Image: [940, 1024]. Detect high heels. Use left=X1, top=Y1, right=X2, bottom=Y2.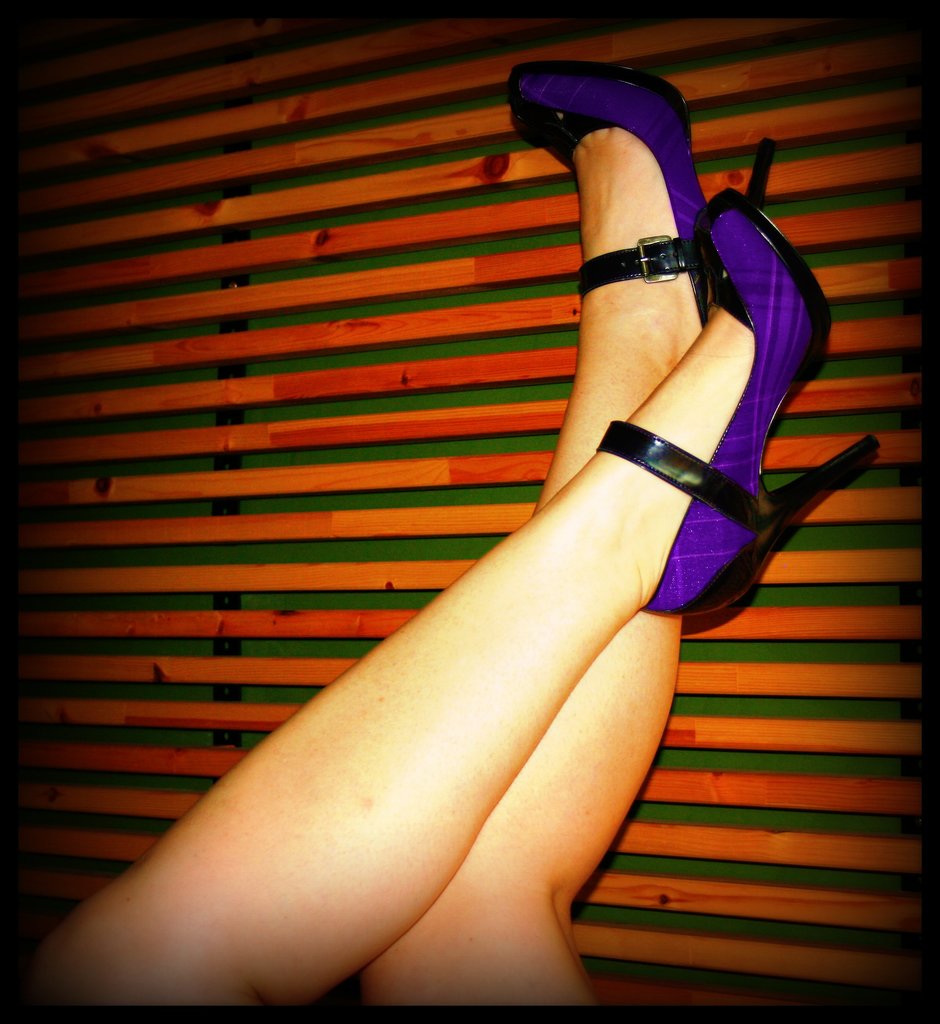
left=481, top=55, right=868, bottom=774.
